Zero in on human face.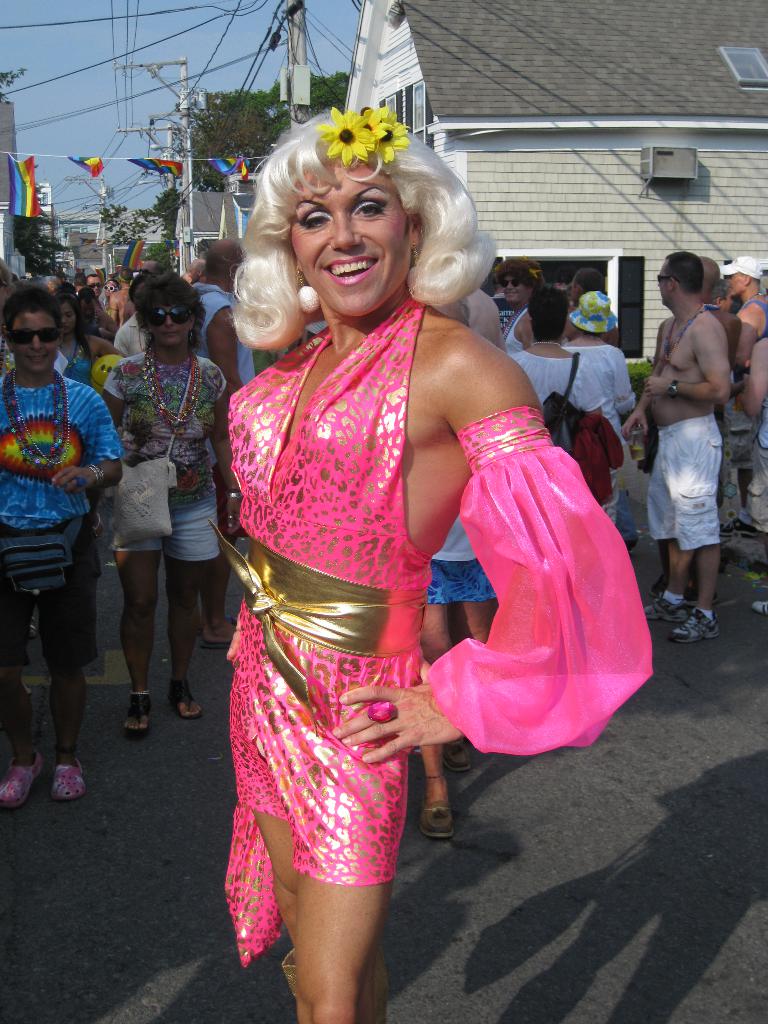
Zeroed in: {"x1": 284, "y1": 172, "x2": 406, "y2": 323}.
